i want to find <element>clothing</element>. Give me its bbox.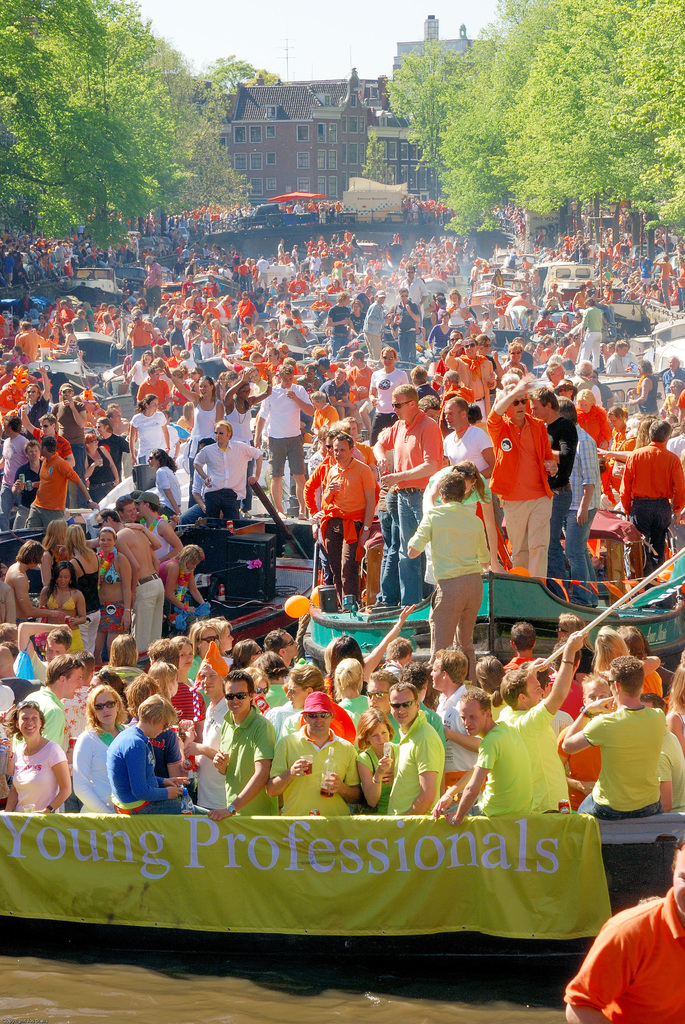
box=[79, 452, 115, 495].
